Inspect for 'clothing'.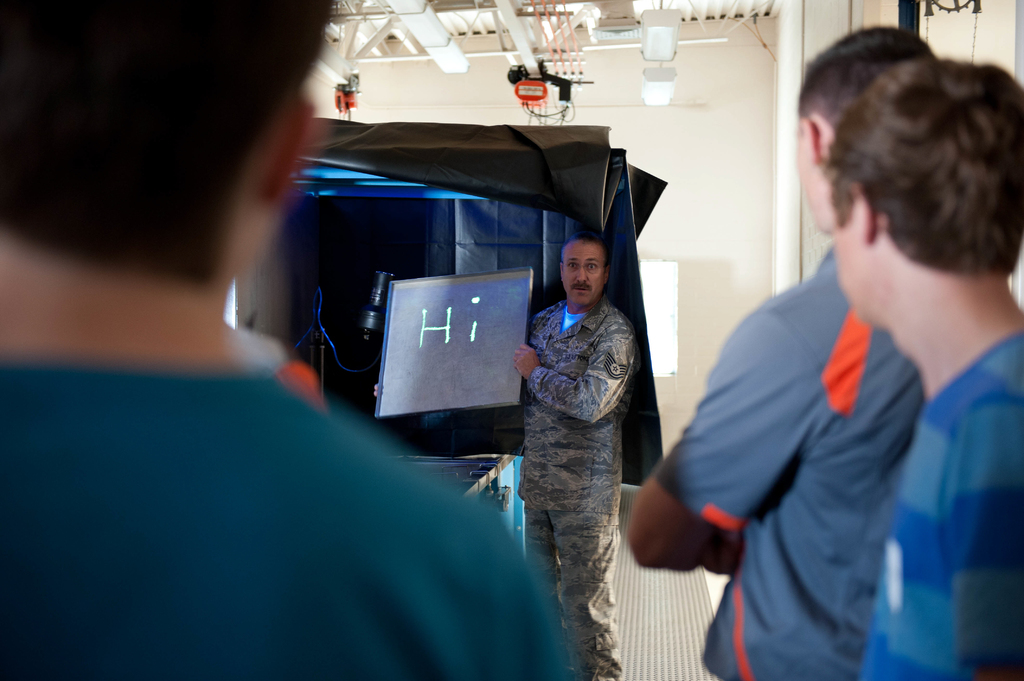
Inspection: {"x1": 856, "y1": 332, "x2": 1023, "y2": 675}.
